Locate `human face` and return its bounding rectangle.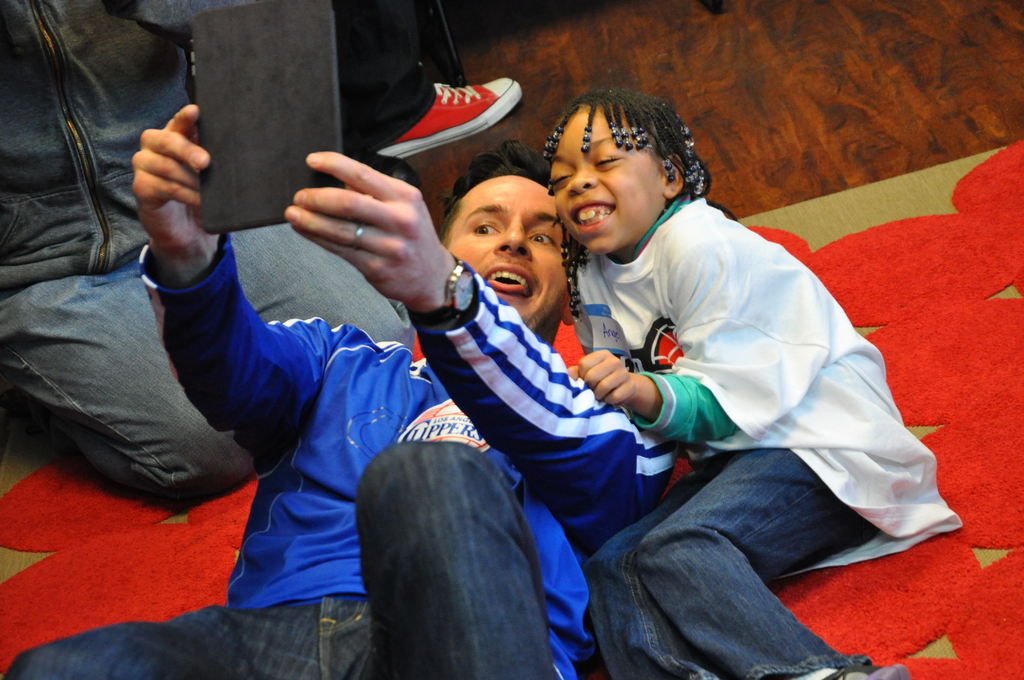
crop(543, 99, 664, 250).
